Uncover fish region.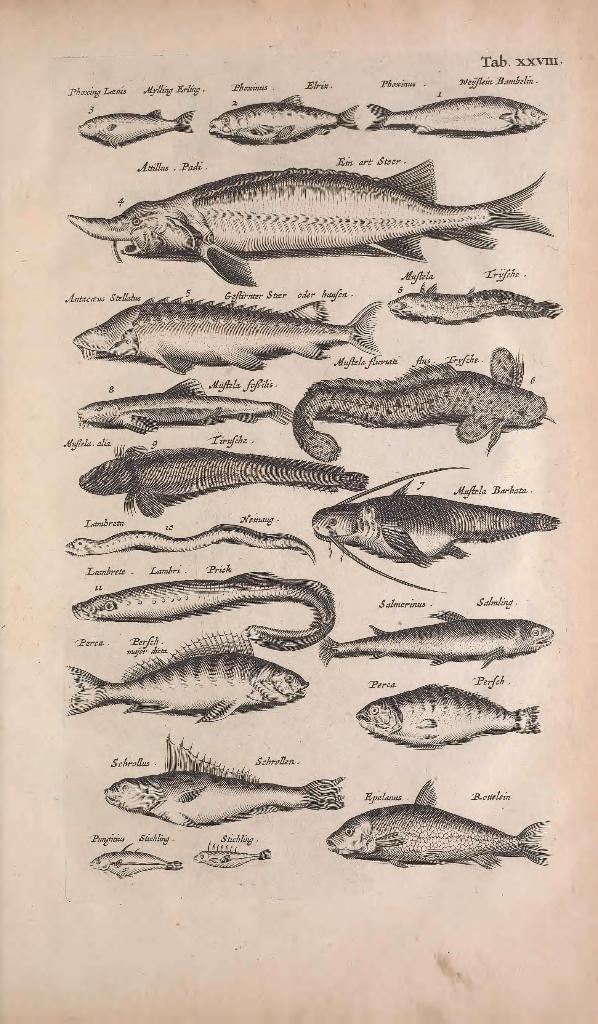
Uncovered: pyautogui.locateOnScreen(83, 838, 183, 877).
